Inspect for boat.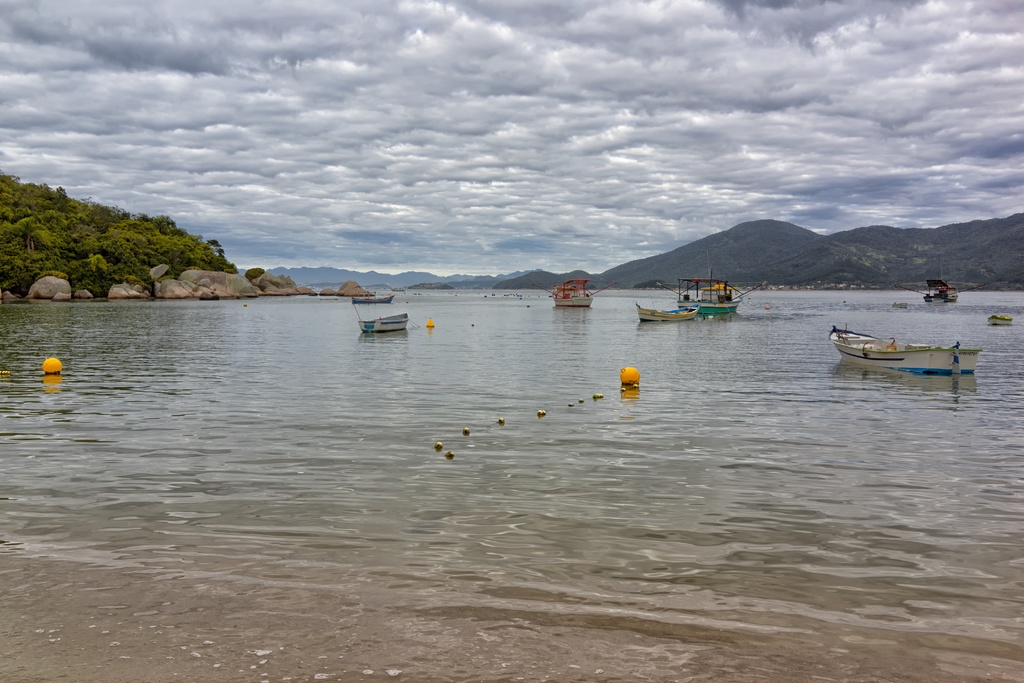
Inspection: (left=826, top=315, right=987, bottom=376).
